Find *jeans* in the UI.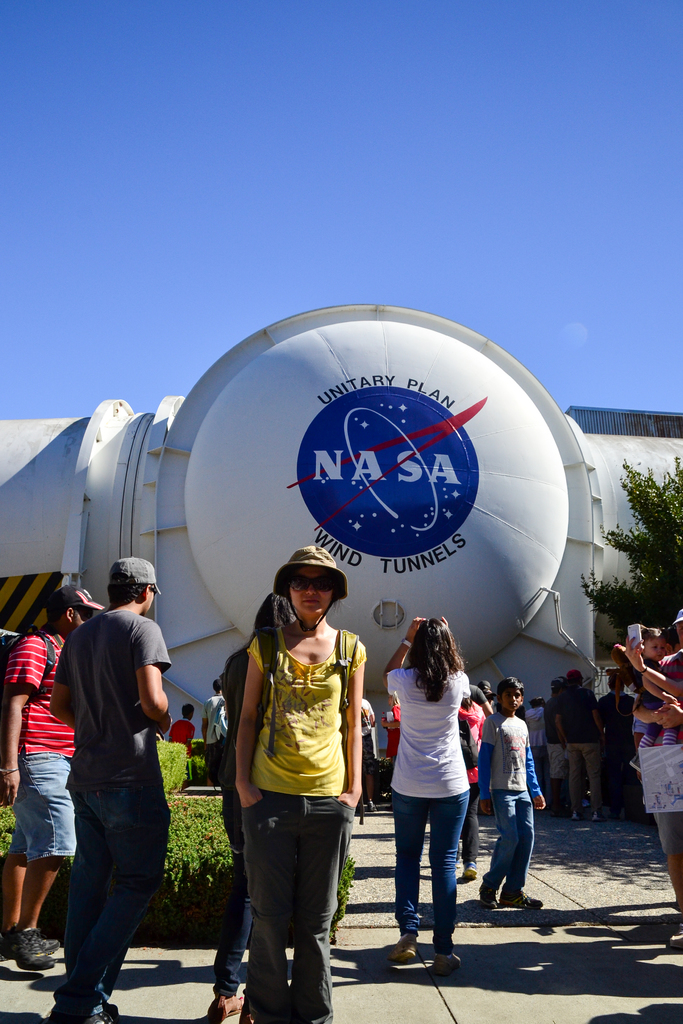
UI element at <bbox>384, 782, 477, 945</bbox>.
